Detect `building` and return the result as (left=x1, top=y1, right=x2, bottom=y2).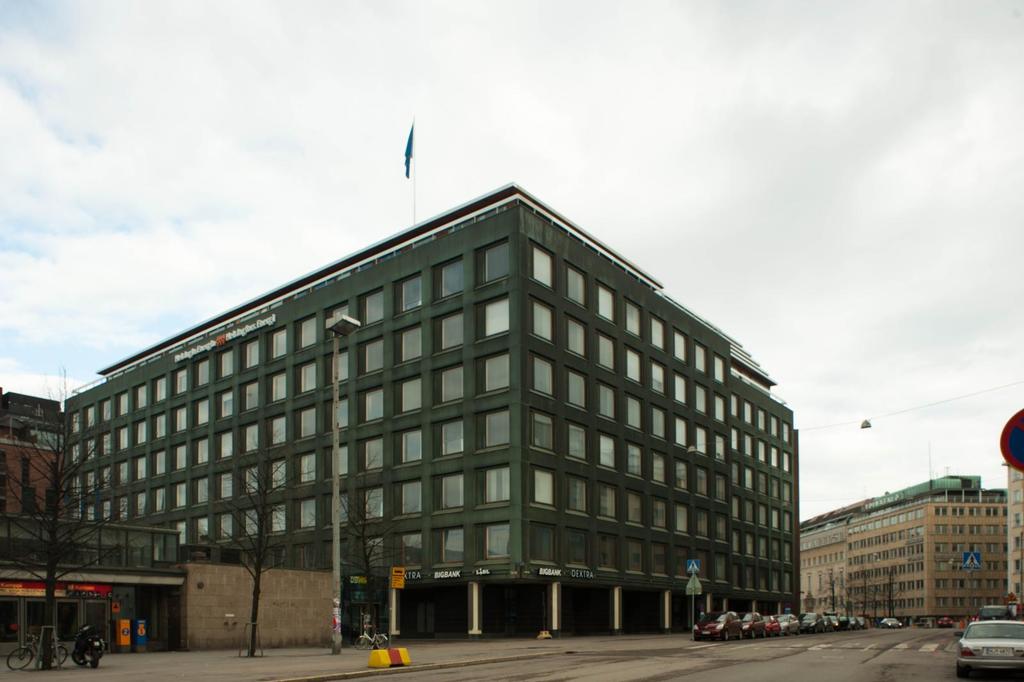
(left=177, top=564, right=340, bottom=653).
